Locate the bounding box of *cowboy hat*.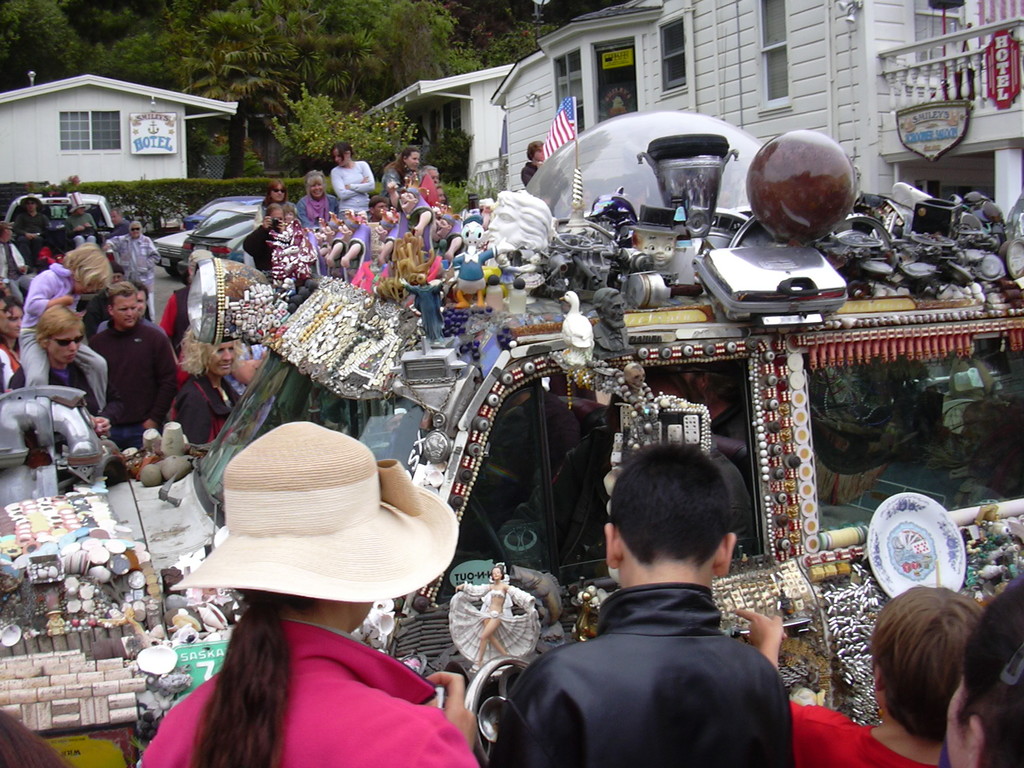
Bounding box: <region>168, 451, 415, 653</region>.
